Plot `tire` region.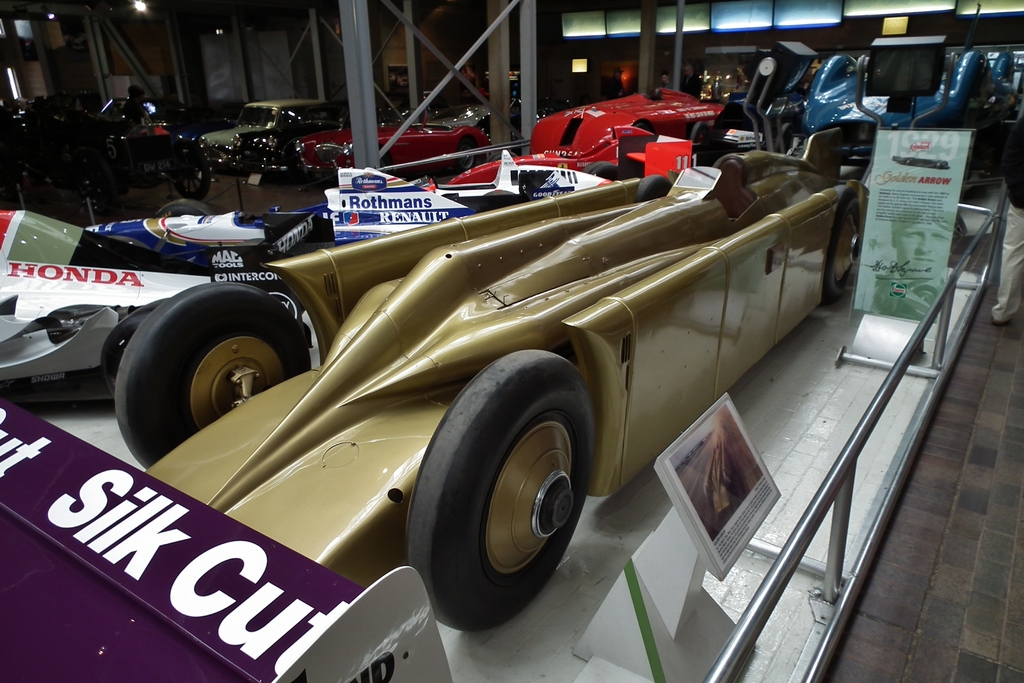
Plotted at 872,278,901,317.
